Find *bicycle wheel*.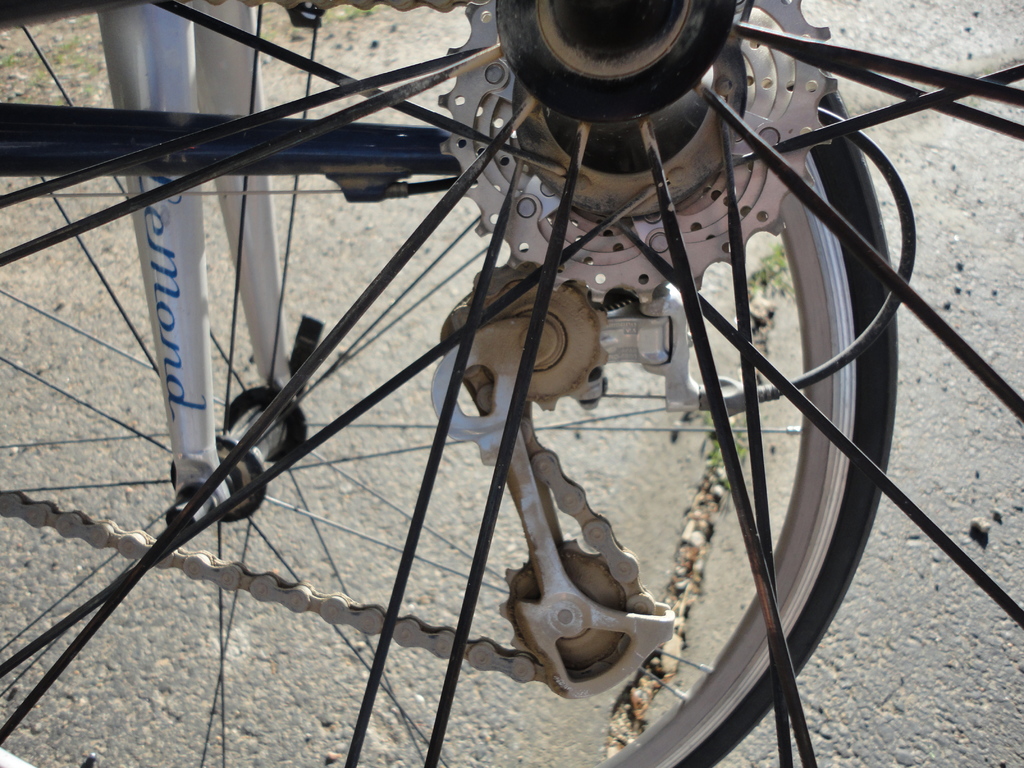
box(0, 0, 1023, 767).
